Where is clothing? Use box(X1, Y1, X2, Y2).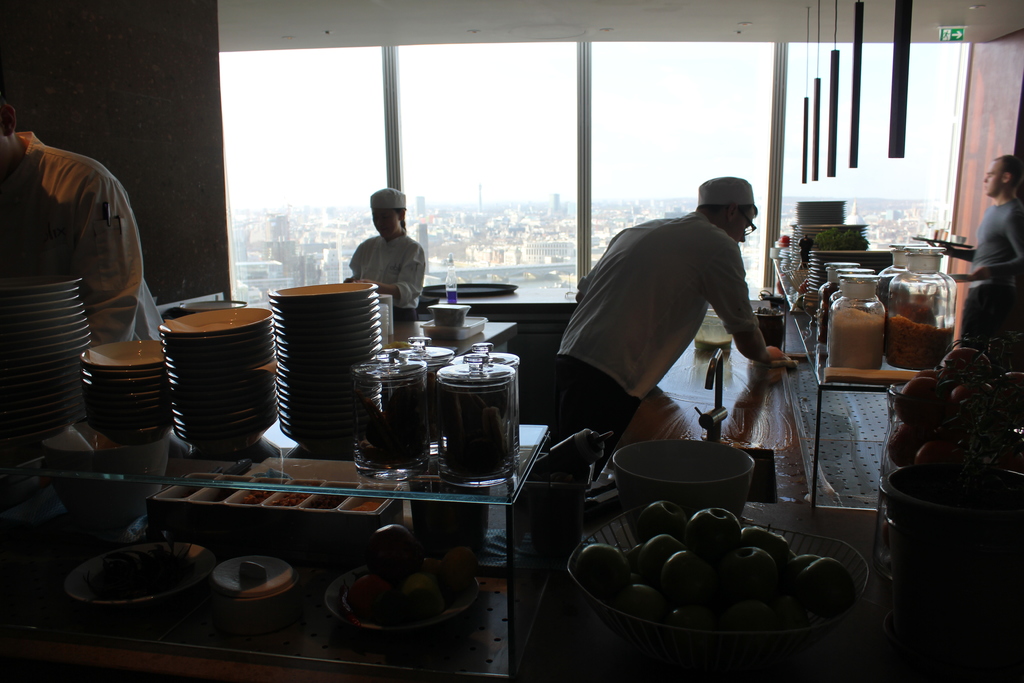
box(963, 183, 1023, 348).
